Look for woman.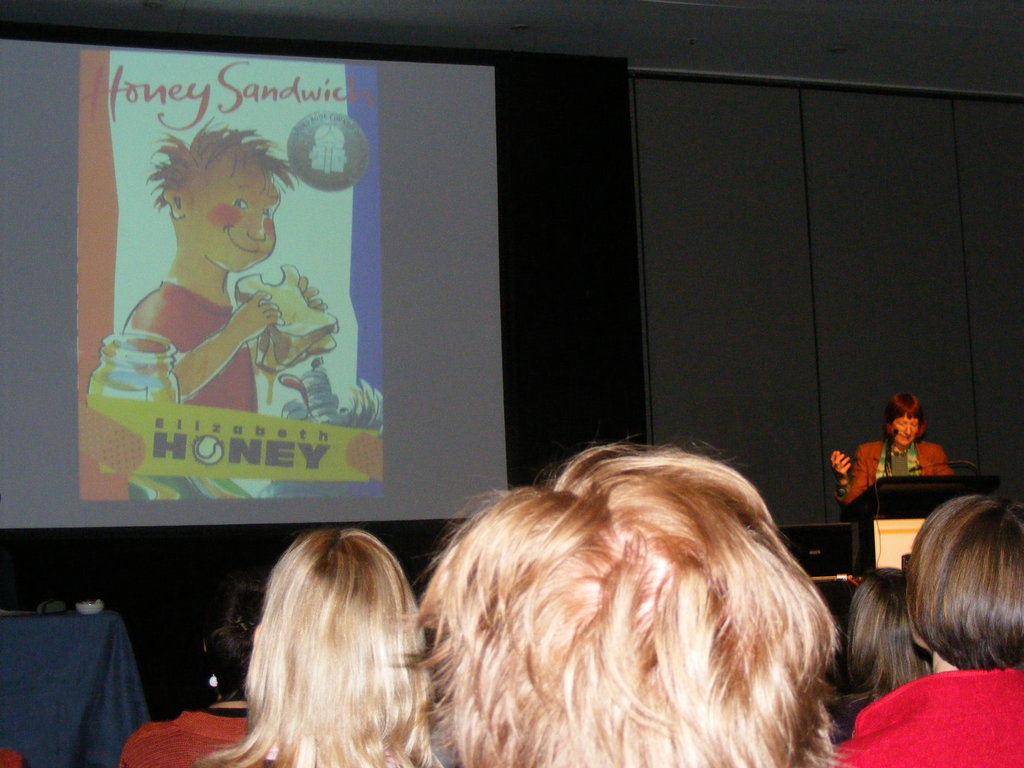
Found: (822, 392, 956, 515).
